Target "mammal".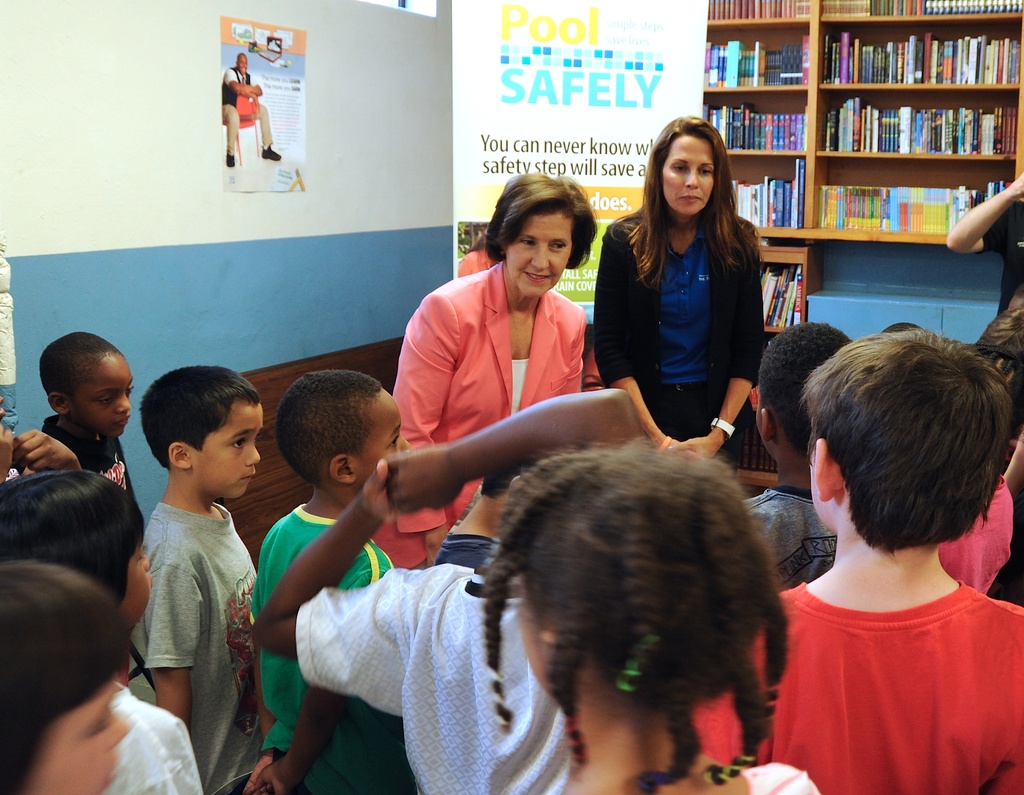
Target region: 101:329:271:792.
